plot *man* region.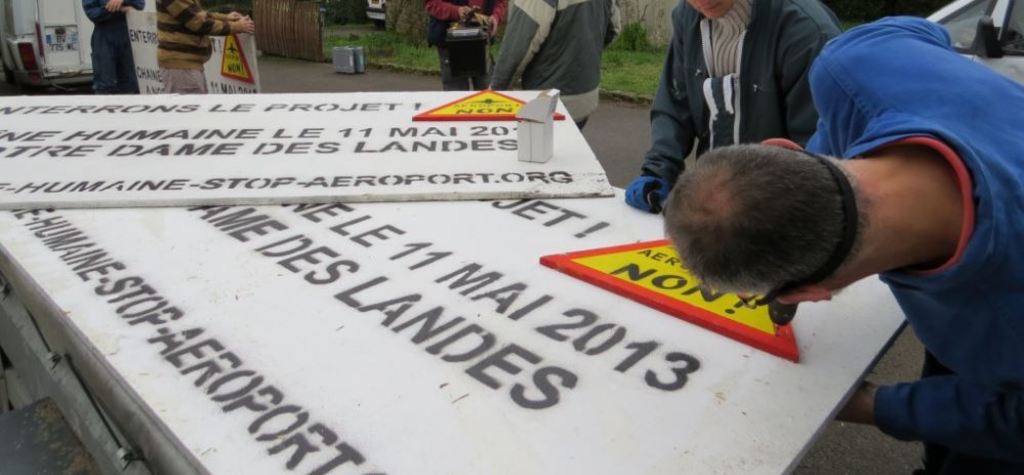
Plotted at {"x1": 662, "y1": 11, "x2": 1023, "y2": 474}.
